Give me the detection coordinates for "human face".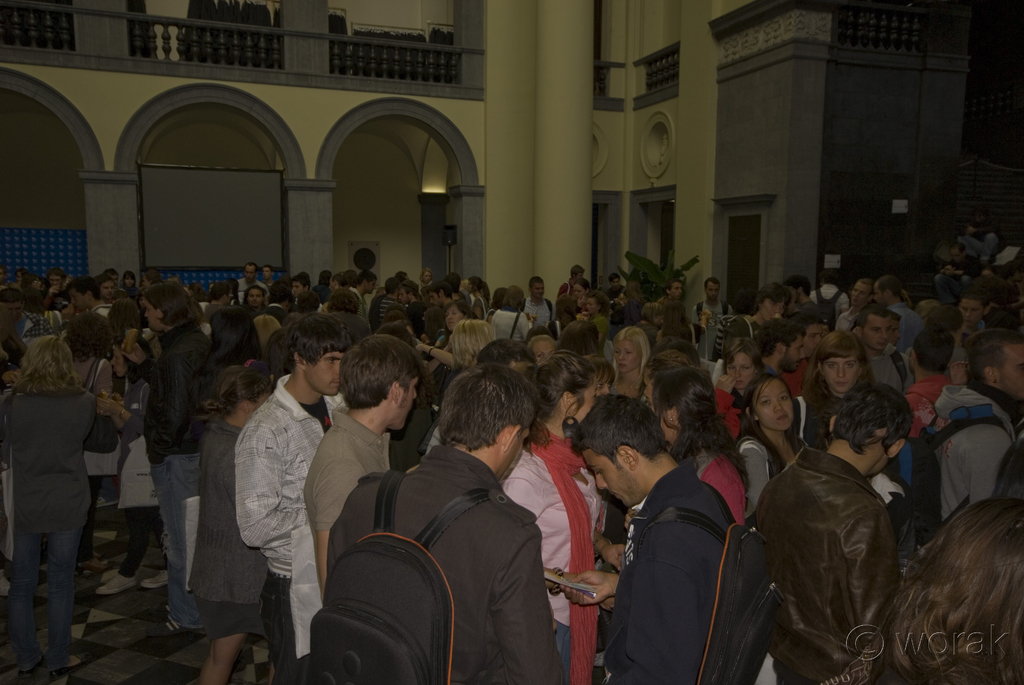
<bbox>423, 271, 429, 282</bbox>.
